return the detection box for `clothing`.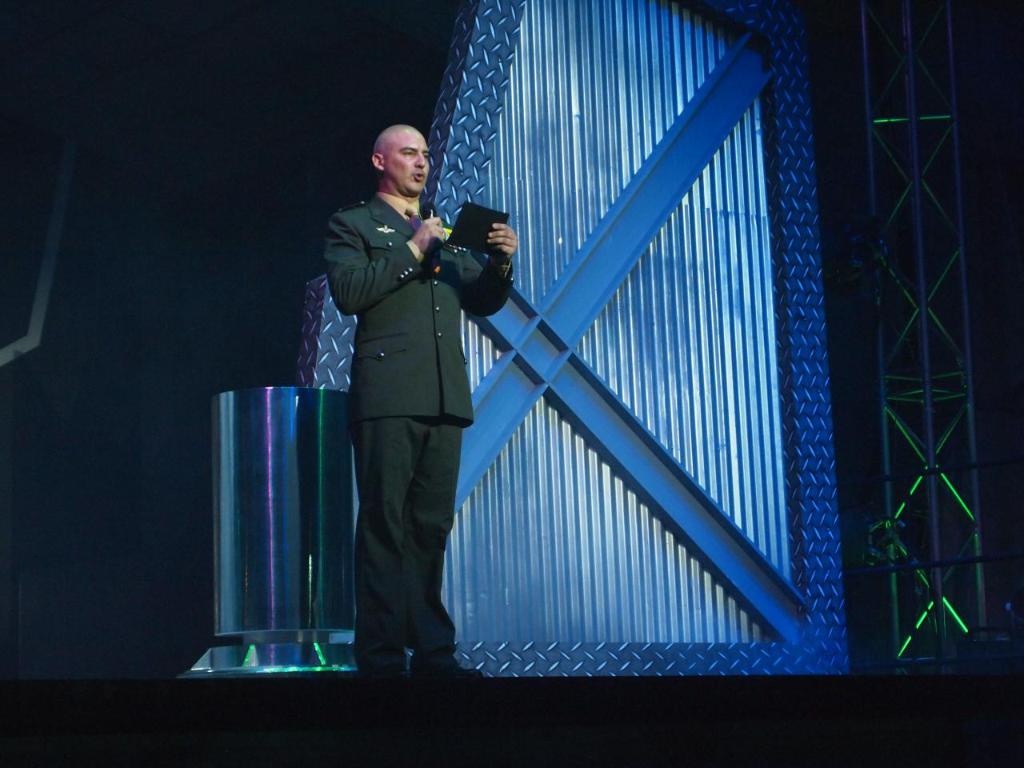
{"x1": 296, "y1": 147, "x2": 507, "y2": 656}.
